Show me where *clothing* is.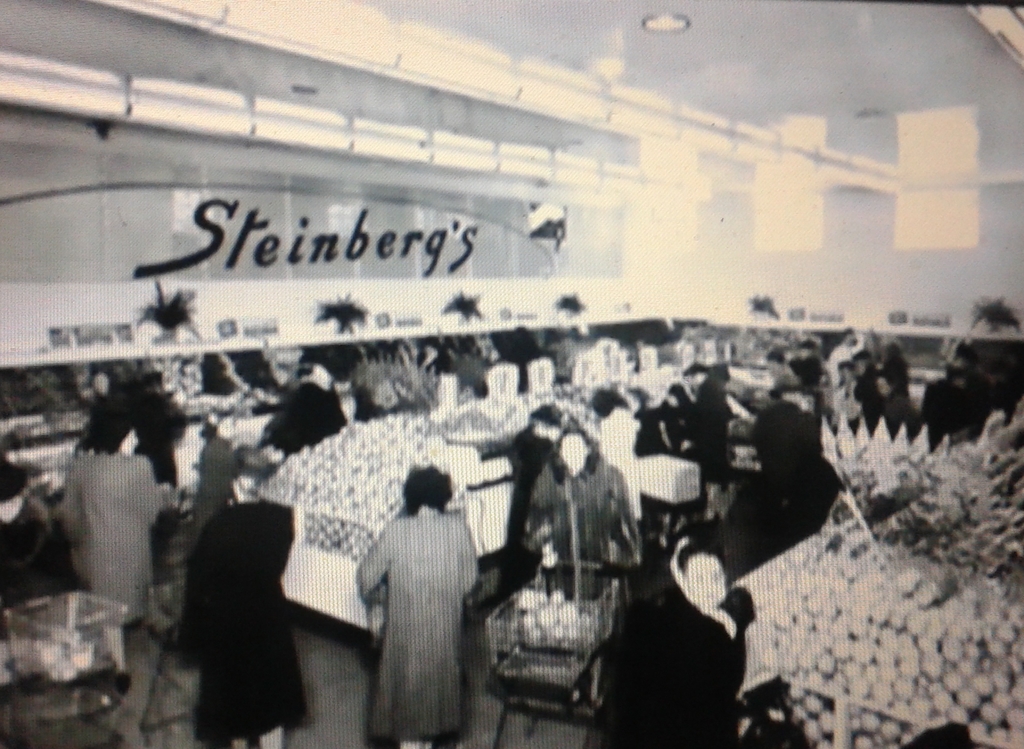
*clothing* is at <bbox>532, 449, 634, 611</bbox>.
